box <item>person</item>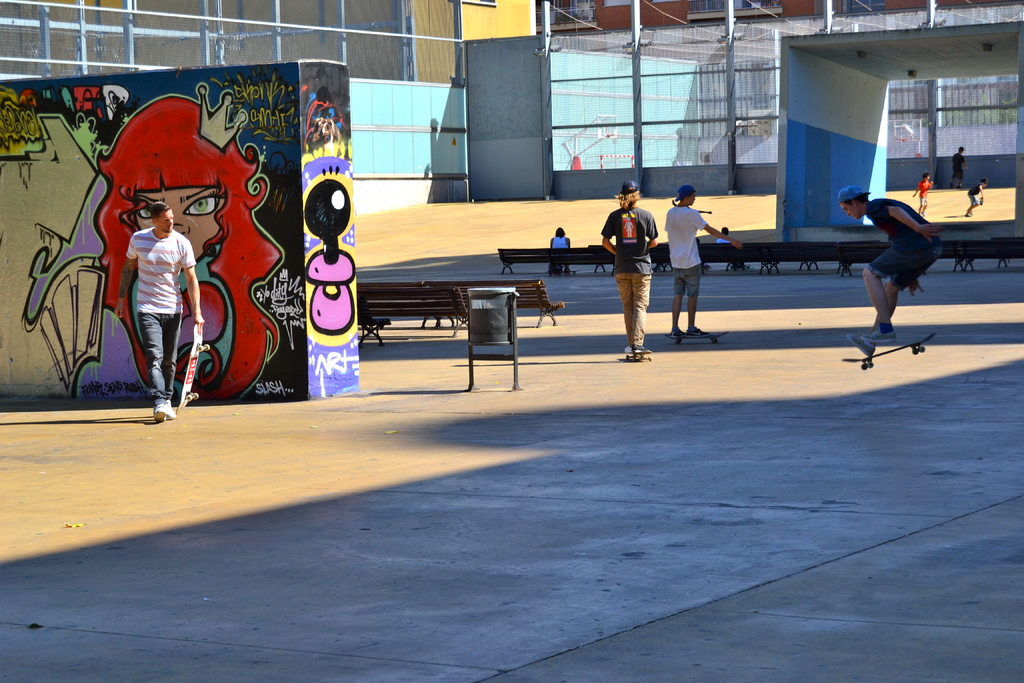
pyautogui.locateOnScreen(662, 179, 744, 342)
